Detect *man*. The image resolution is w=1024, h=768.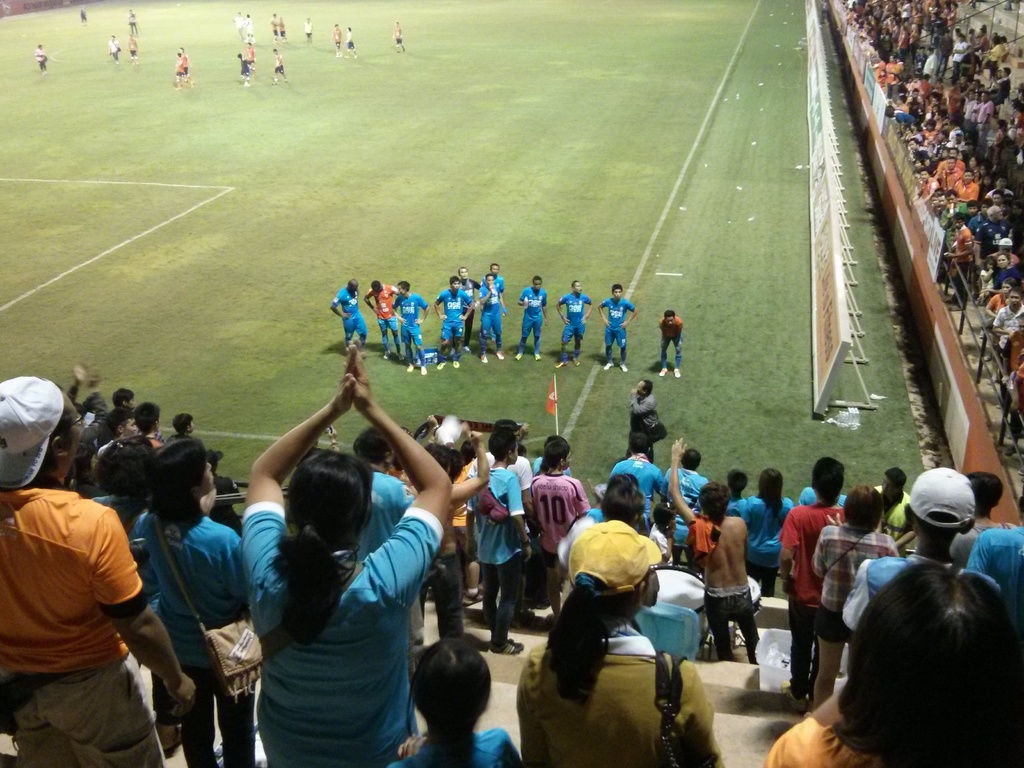
{"left": 513, "top": 276, "right": 549, "bottom": 362}.
